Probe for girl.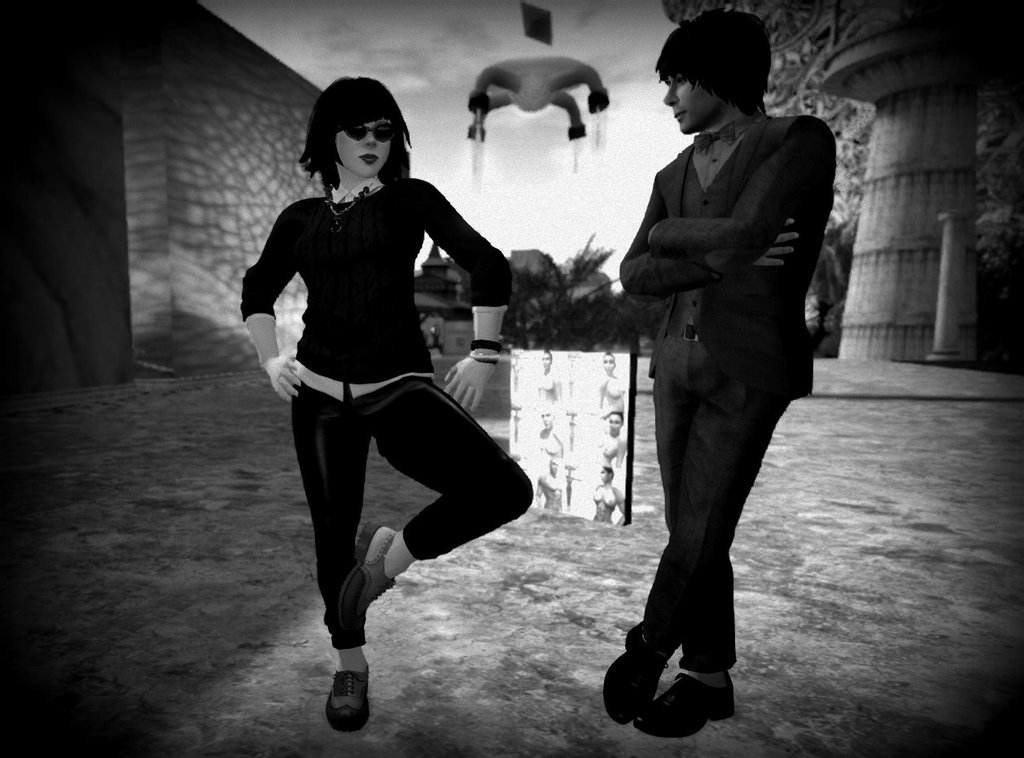
Probe result: box=[236, 71, 537, 743].
